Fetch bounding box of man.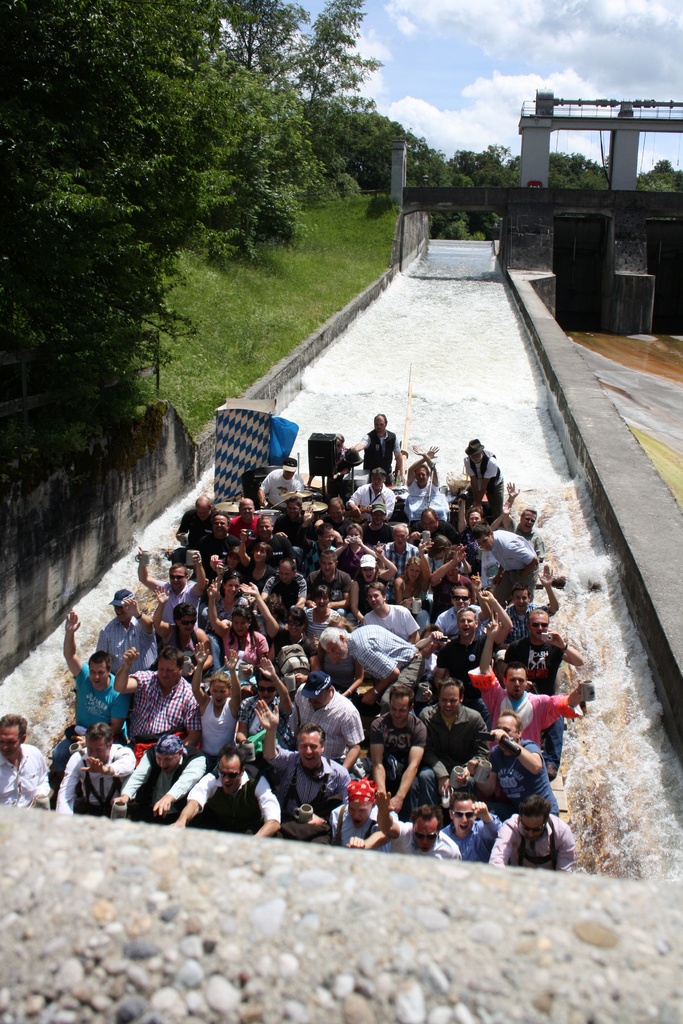
Bbox: [486,789,586,868].
